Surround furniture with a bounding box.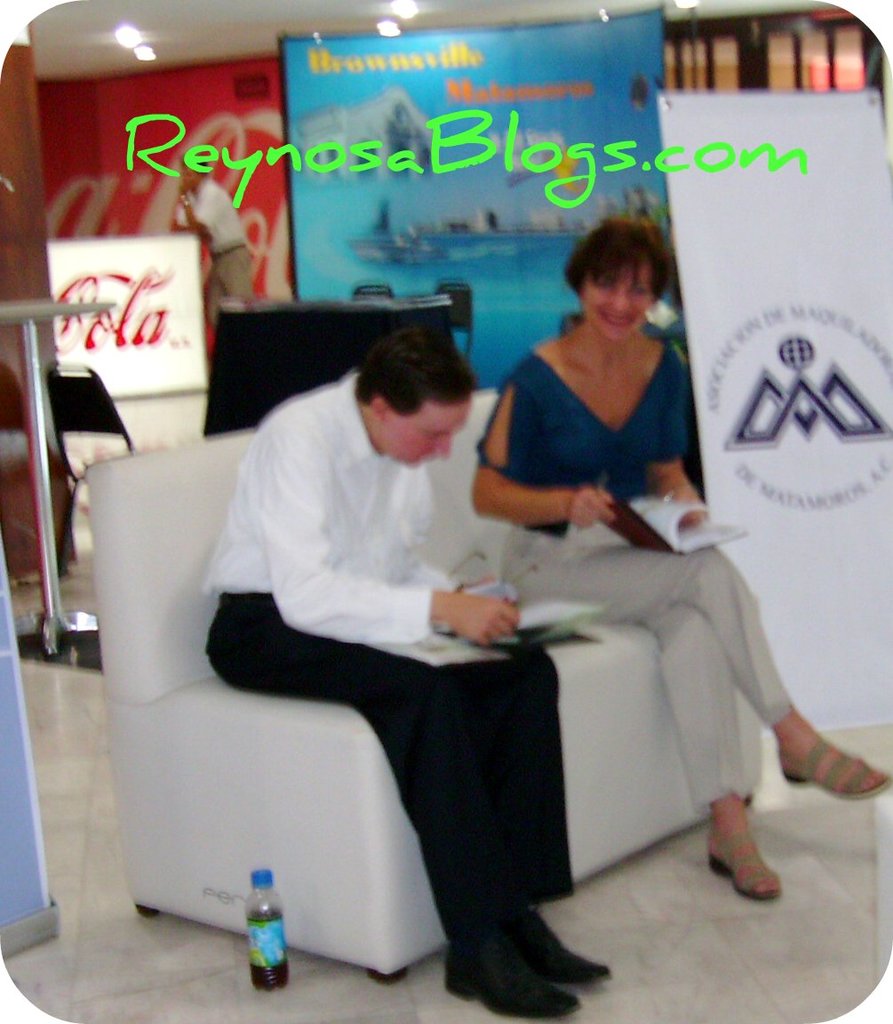
box=[351, 283, 394, 299].
